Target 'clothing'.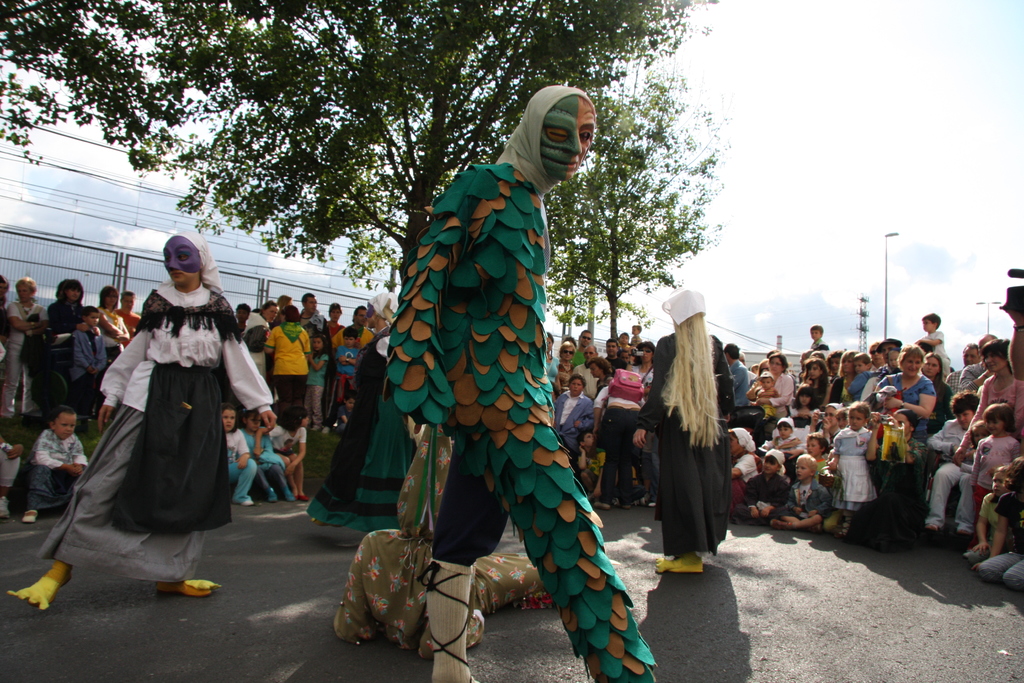
Target region: bbox=(269, 429, 309, 454).
